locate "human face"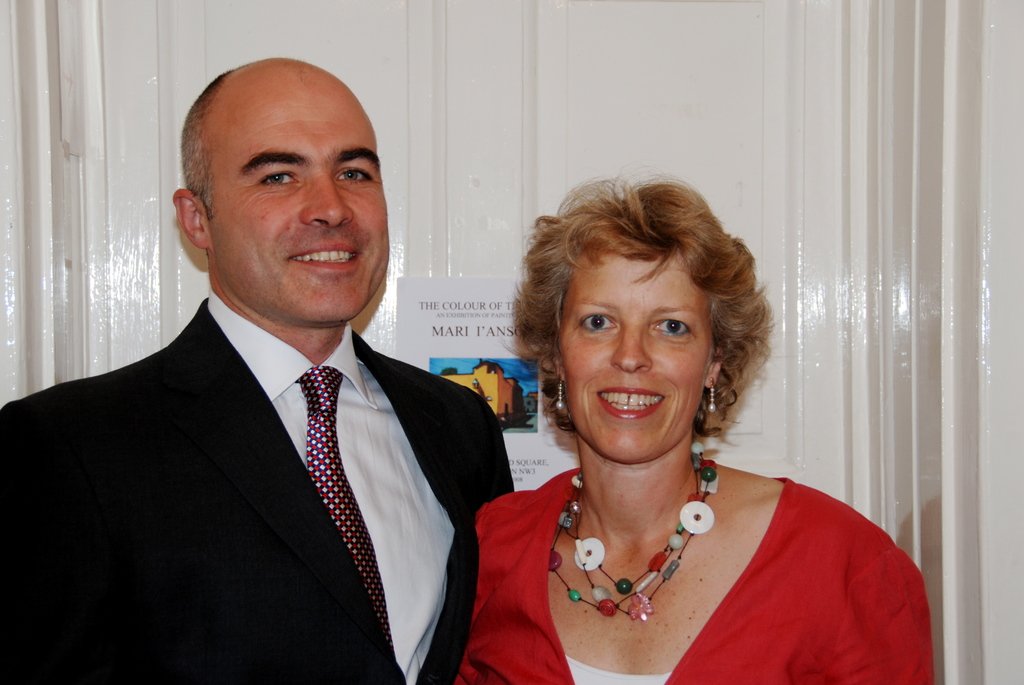
x1=552 y1=256 x2=714 y2=462
